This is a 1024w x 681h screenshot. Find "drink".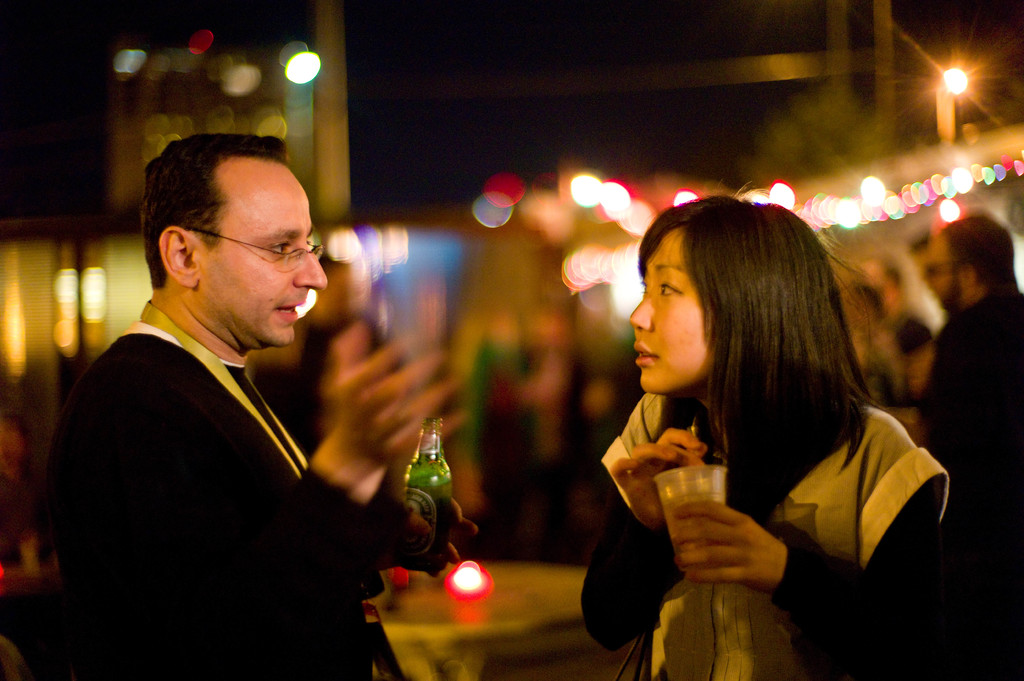
Bounding box: left=404, top=472, right=453, bottom=574.
